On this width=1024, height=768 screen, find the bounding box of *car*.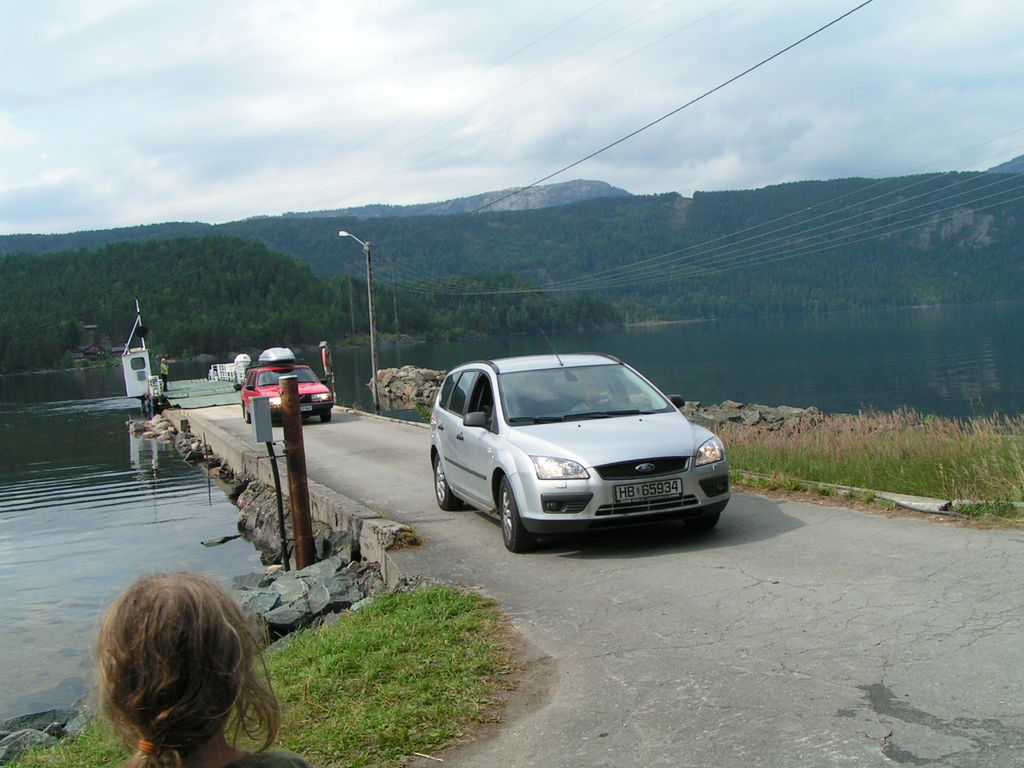
Bounding box: (428,338,731,554).
